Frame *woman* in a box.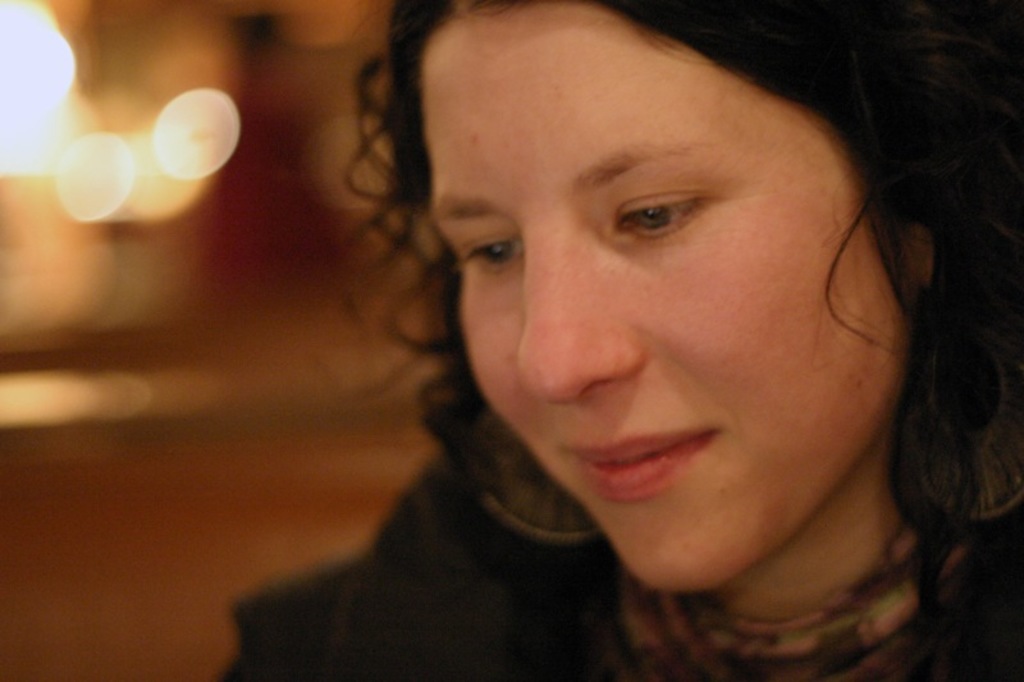
202/0/1014/678.
